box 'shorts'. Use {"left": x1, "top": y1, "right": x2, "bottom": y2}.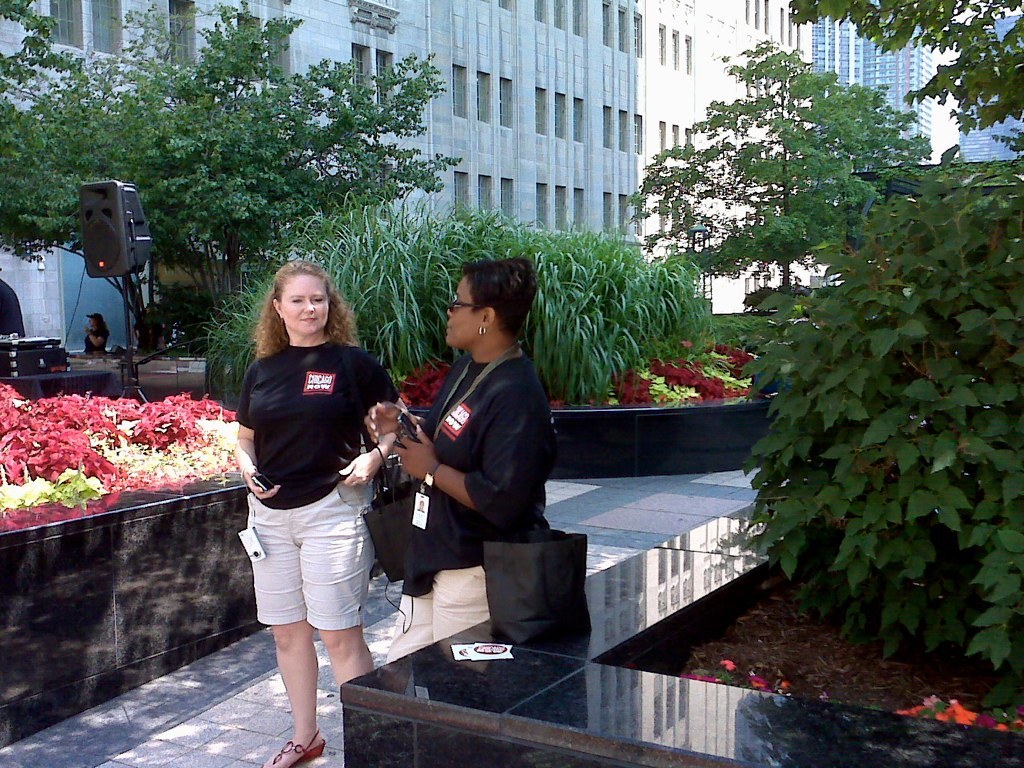
{"left": 231, "top": 489, "right": 378, "bottom": 645}.
